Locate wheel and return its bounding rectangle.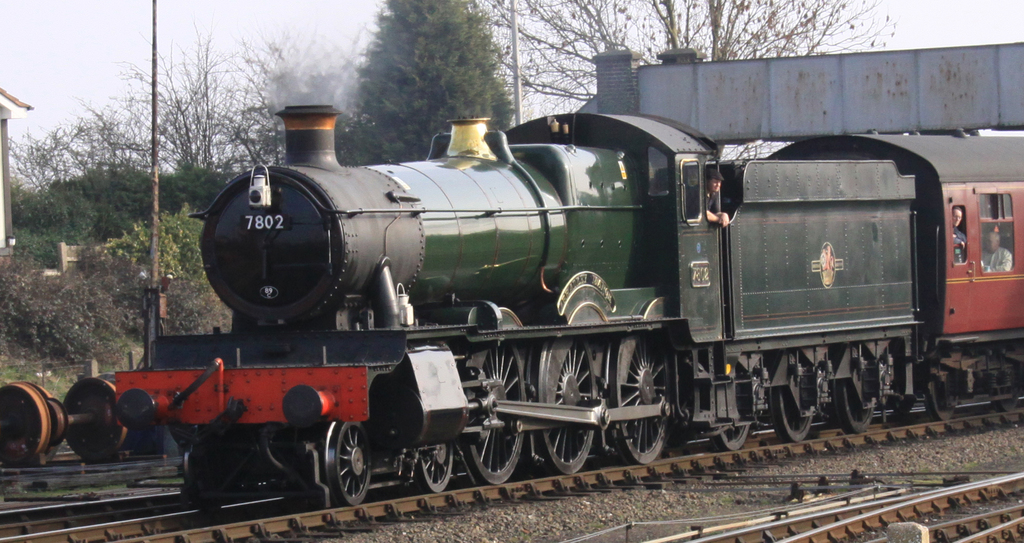
610:336:671:466.
